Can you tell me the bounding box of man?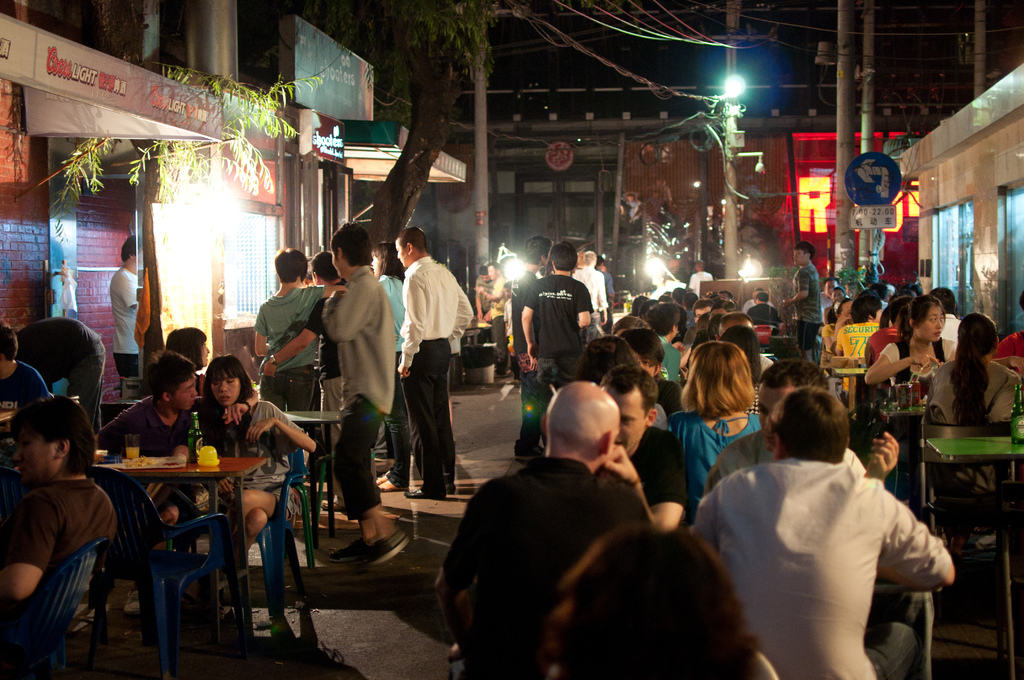
detection(390, 224, 480, 508).
